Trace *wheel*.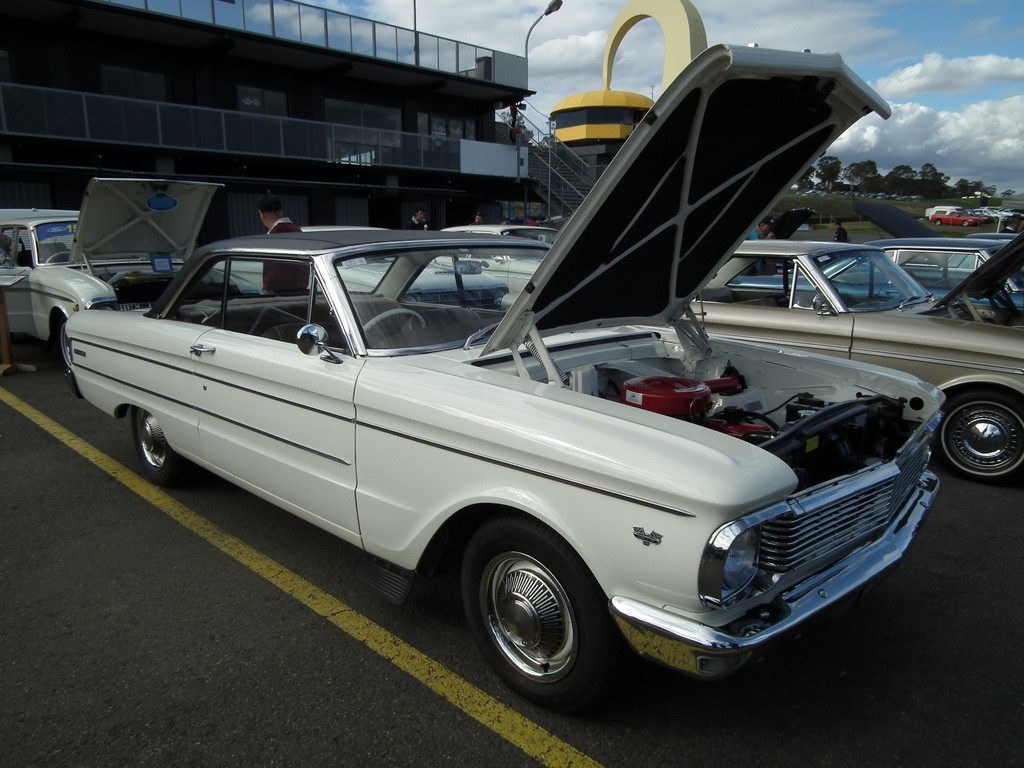
Traced to <box>963,217,970,230</box>.
